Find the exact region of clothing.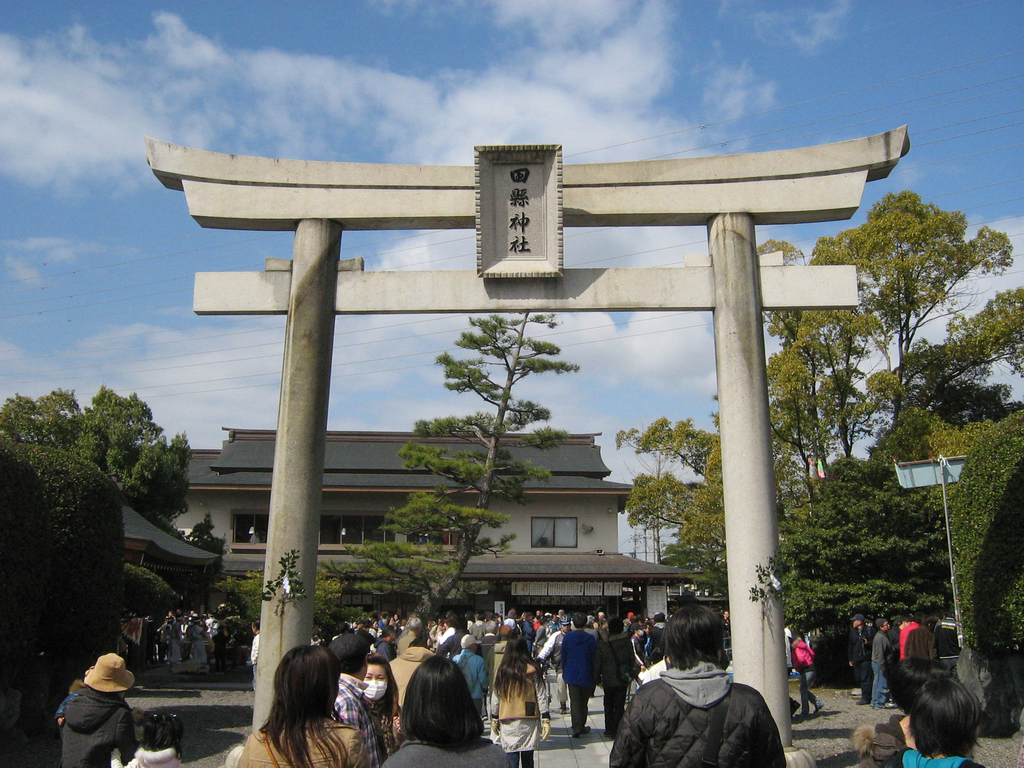
Exact region: <box>852,717,979,767</box>.
